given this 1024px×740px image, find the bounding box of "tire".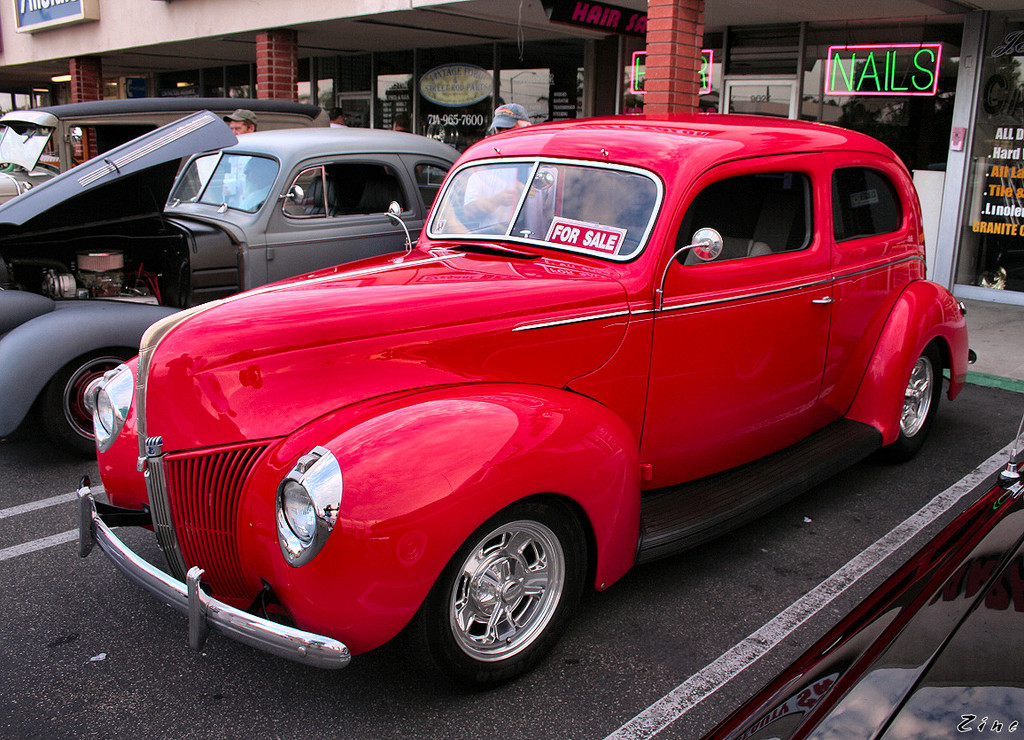
bbox(876, 334, 943, 461).
